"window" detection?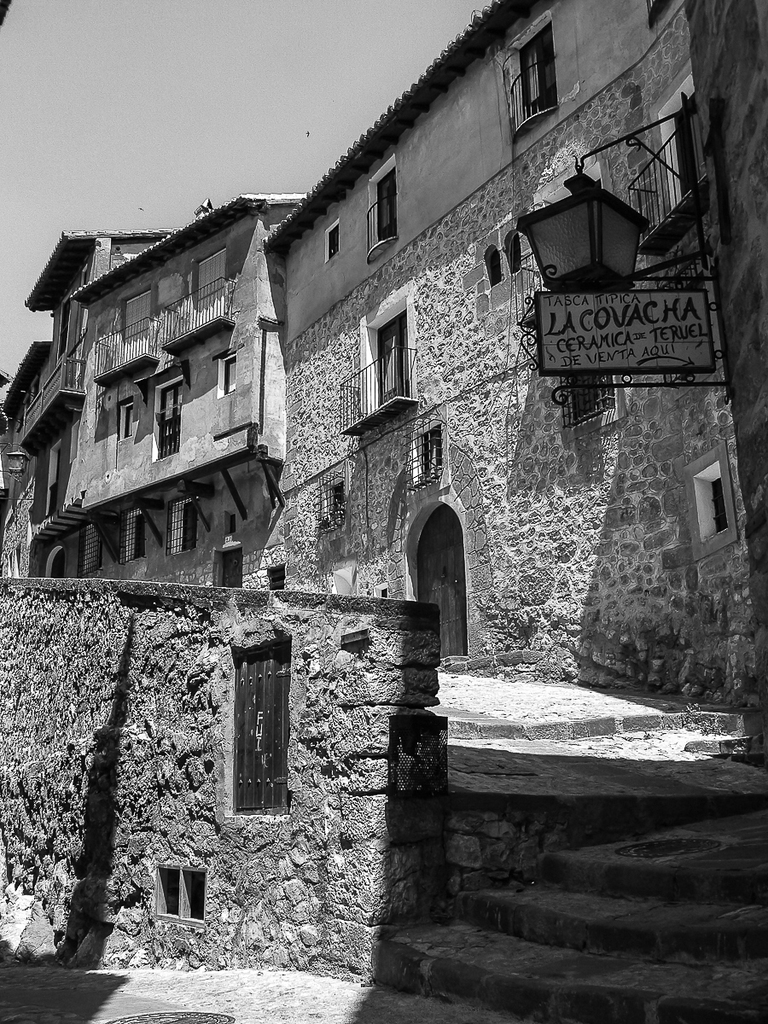
[375,169,398,250]
